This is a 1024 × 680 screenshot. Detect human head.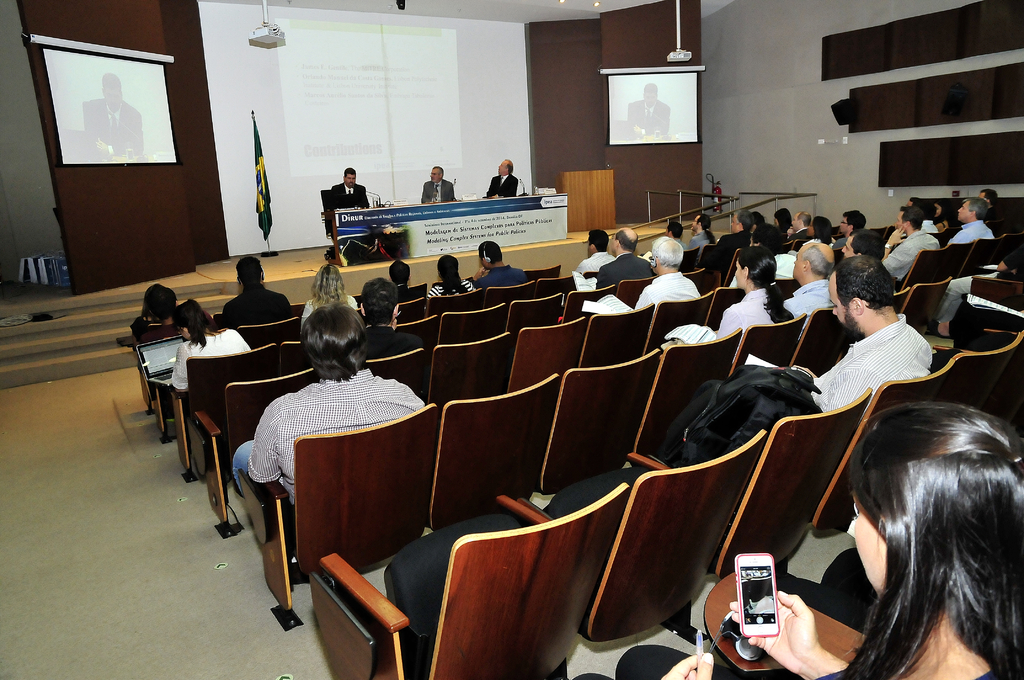
[x1=749, y1=211, x2=766, y2=227].
